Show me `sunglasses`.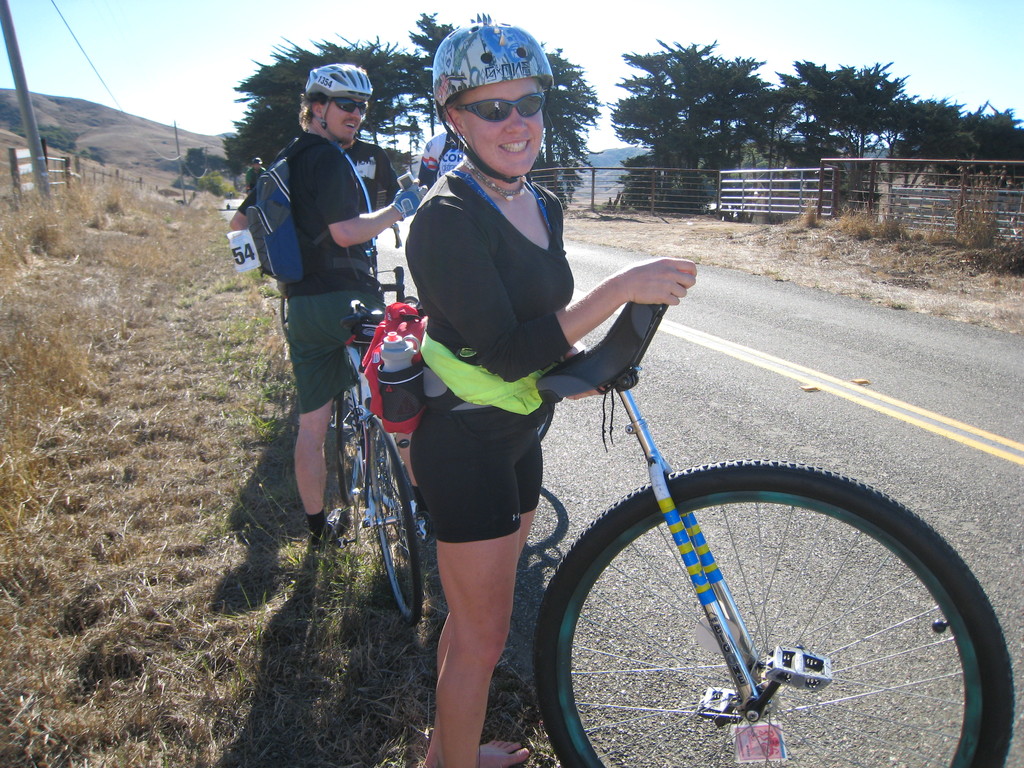
`sunglasses` is here: [x1=329, y1=100, x2=364, y2=116].
